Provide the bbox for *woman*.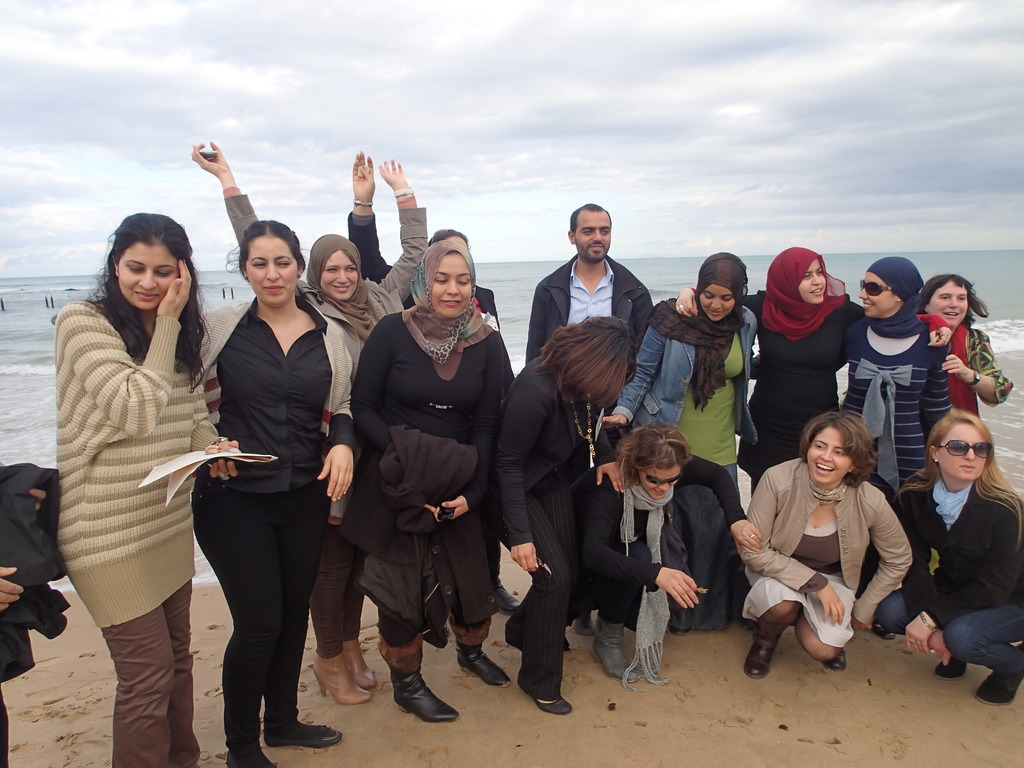
[669, 241, 949, 488].
